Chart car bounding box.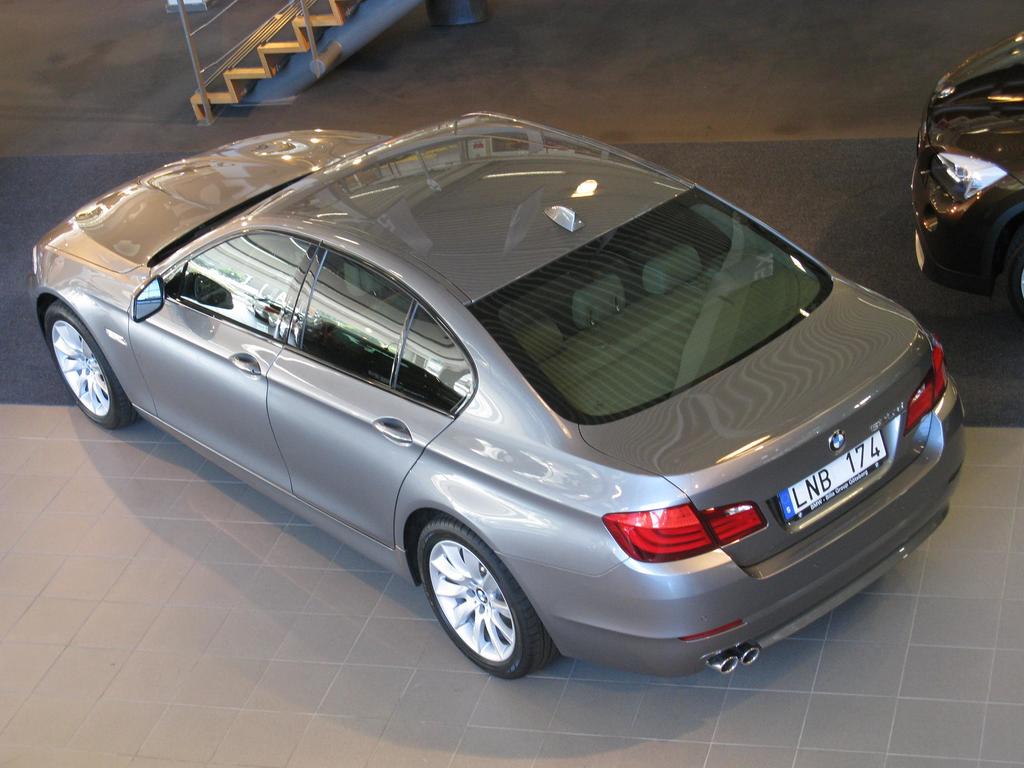
Charted: bbox=[906, 24, 1023, 323].
